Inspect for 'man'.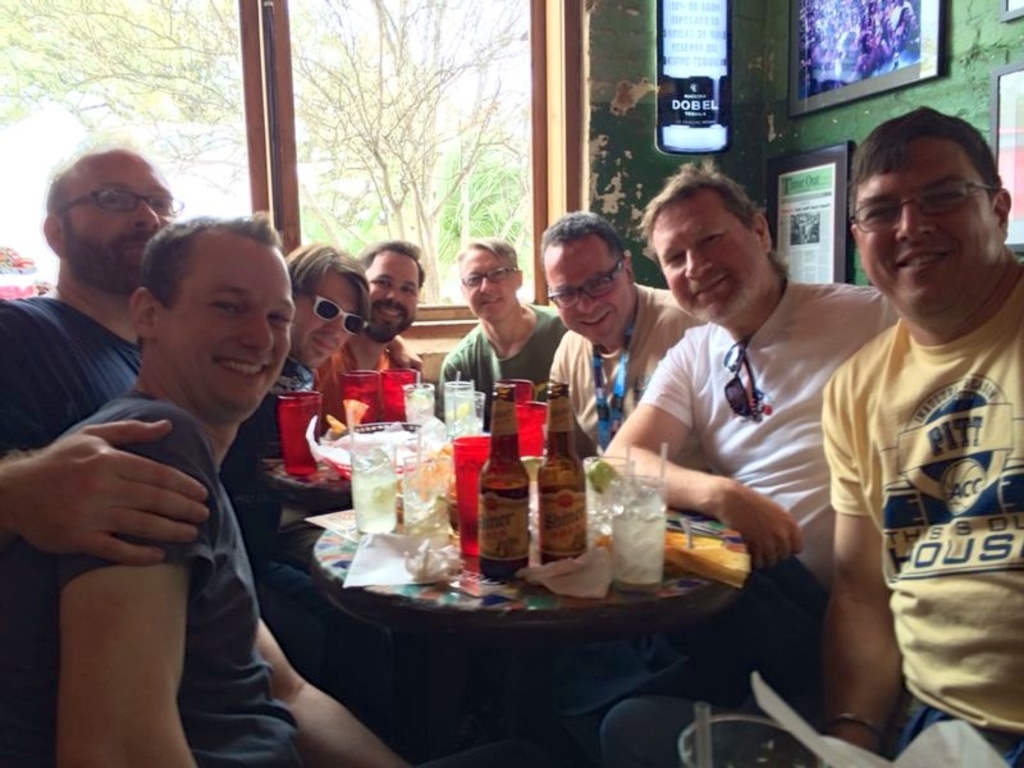
Inspection: locate(585, 148, 908, 704).
